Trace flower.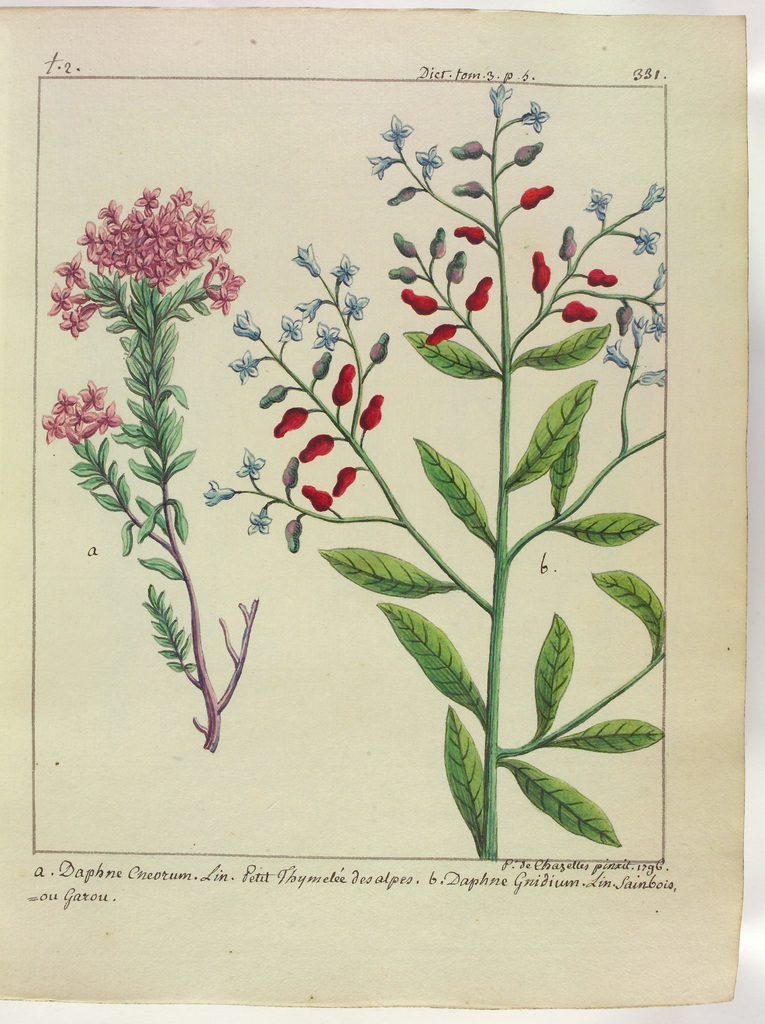
Traced to 344, 289, 369, 322.
